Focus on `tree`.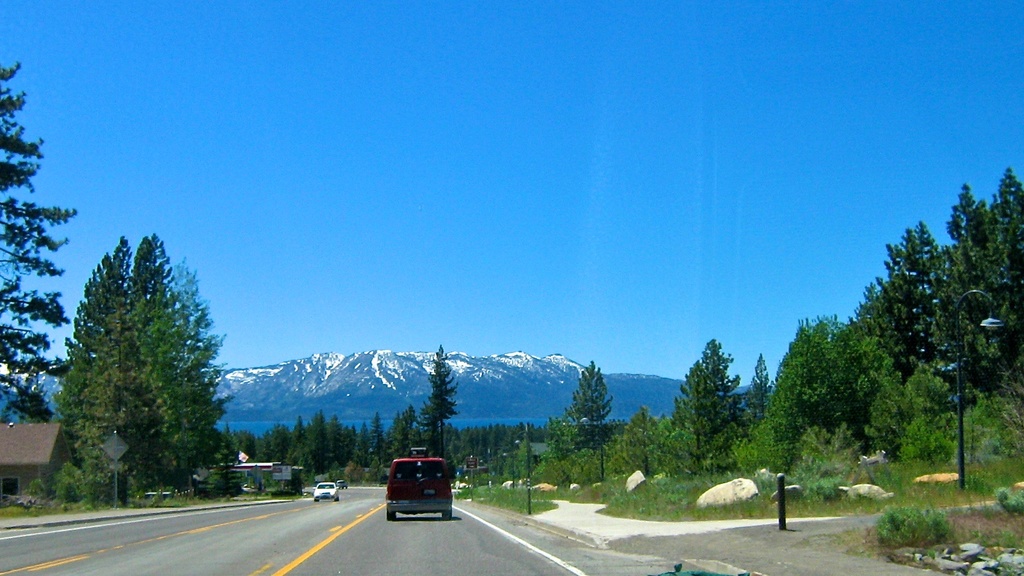
Focused at <box>502,419,511,445</box>.
